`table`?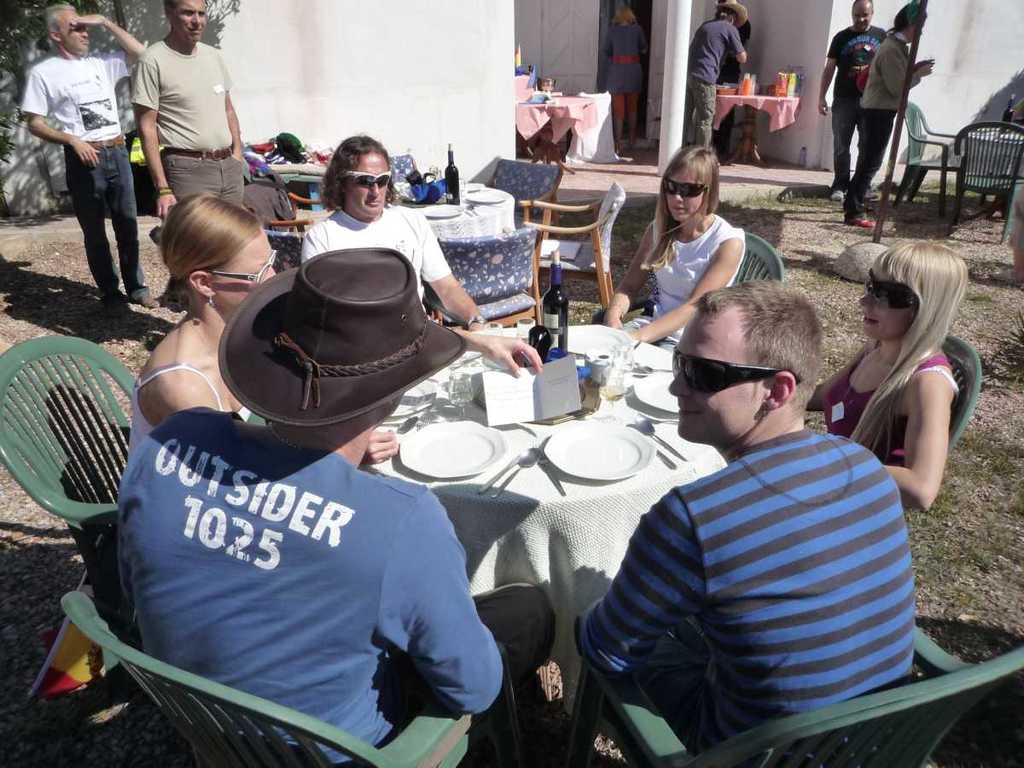
bbox(968, 116, 1022, 215)
